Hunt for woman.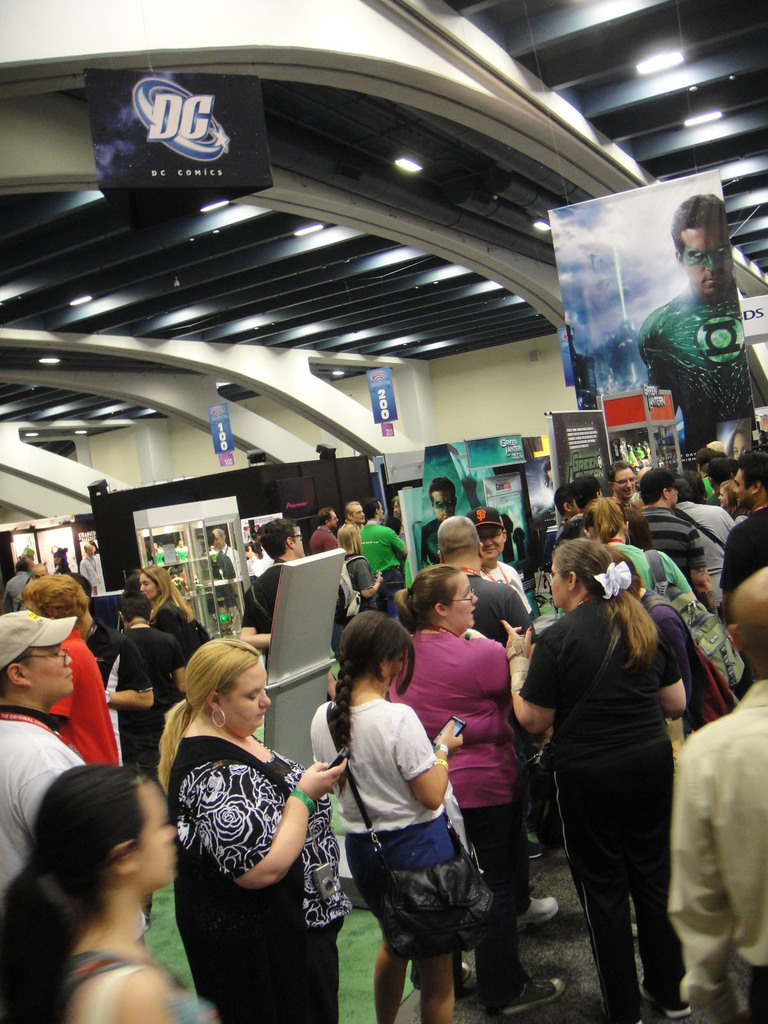
Hunted down at [left=389, top=561, right=566, bottom=1021].
